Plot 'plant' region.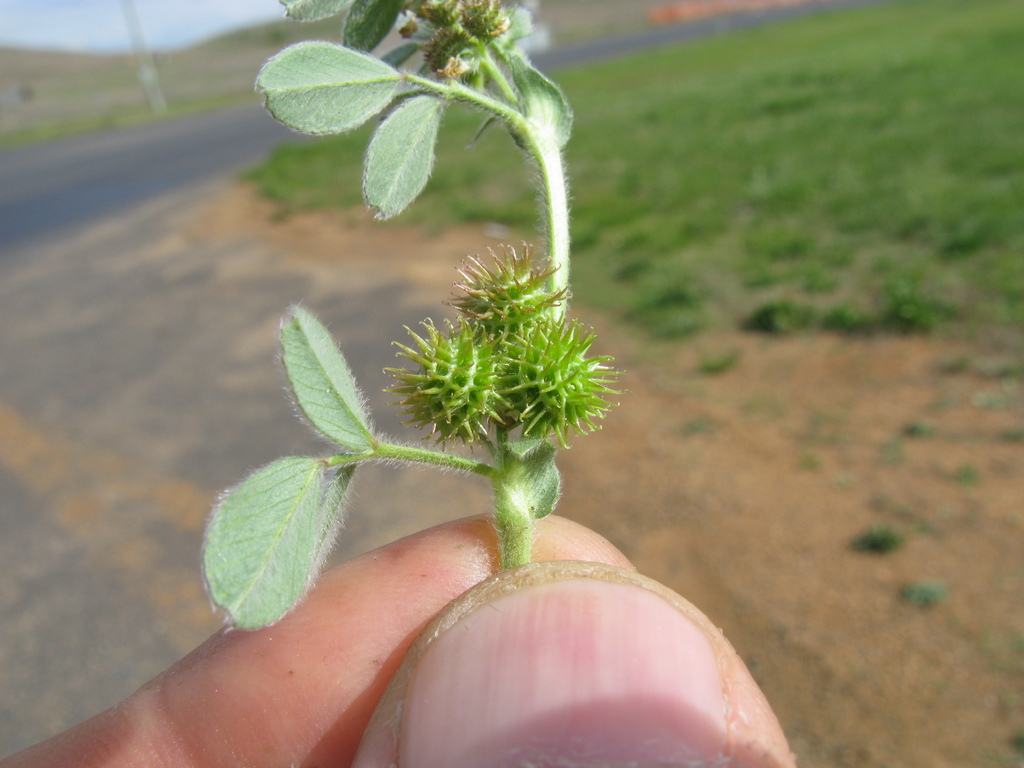
Plotted at left=854, top=518, right=918, bottom=560.
